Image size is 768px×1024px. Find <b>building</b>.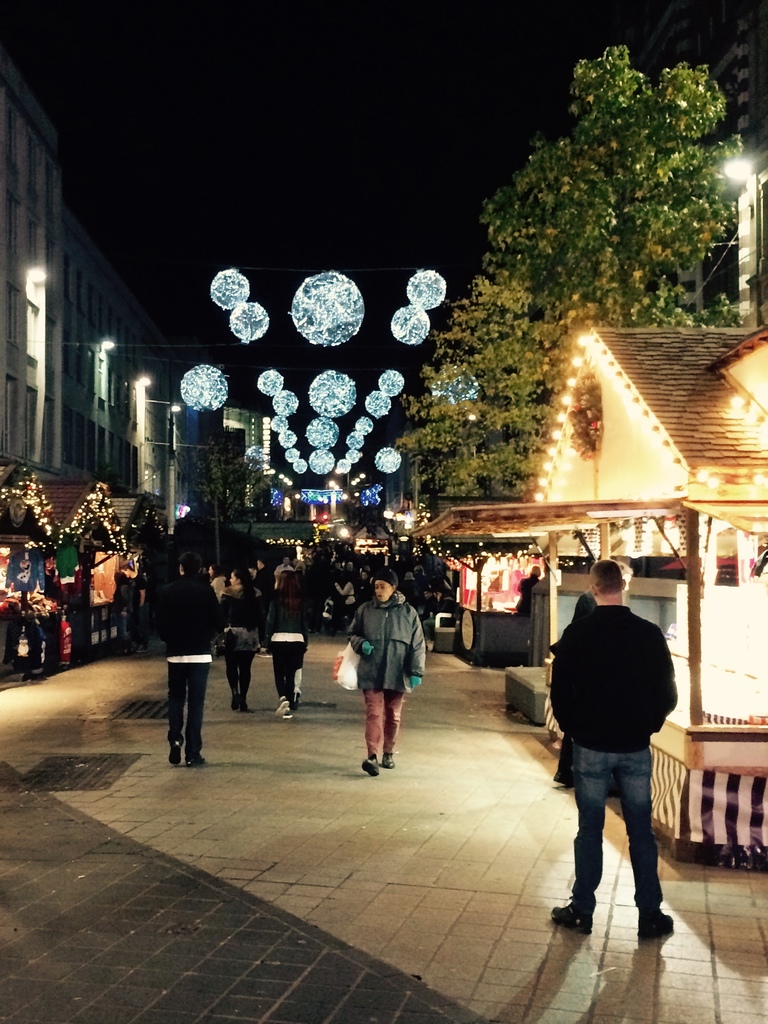
locate(0, 41, 296, 574).
